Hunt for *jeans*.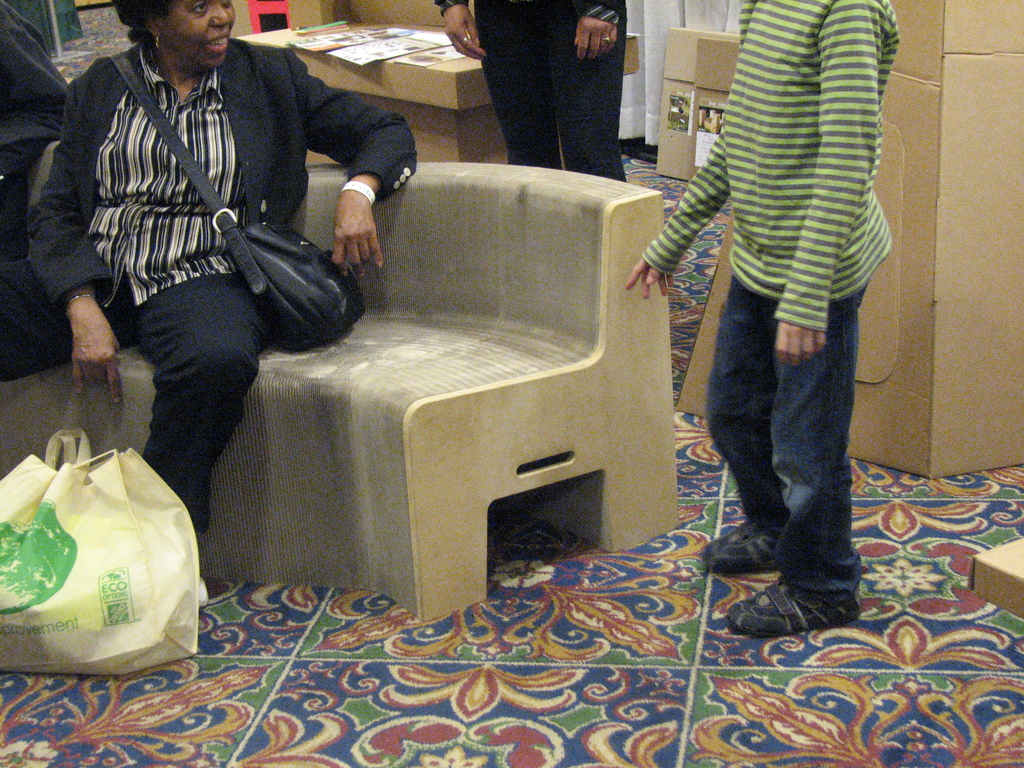
Hunted down at bbox=(472, 0, 630, 186).
